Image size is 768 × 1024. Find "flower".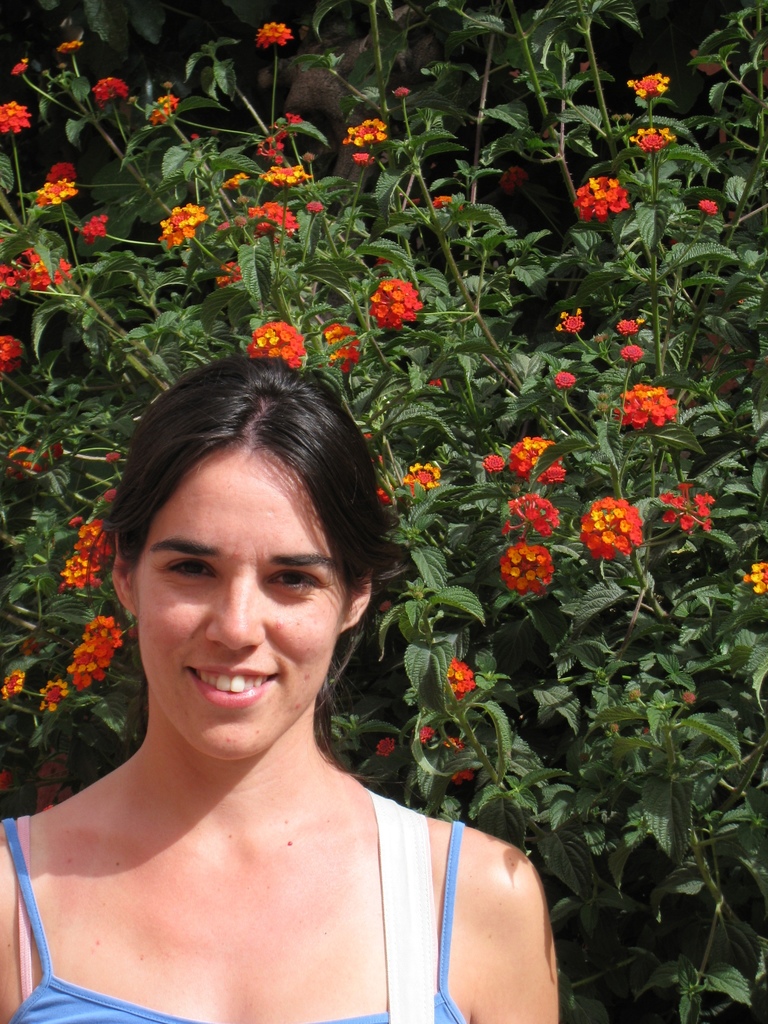
bbox=[58, 513, 109, 586].
